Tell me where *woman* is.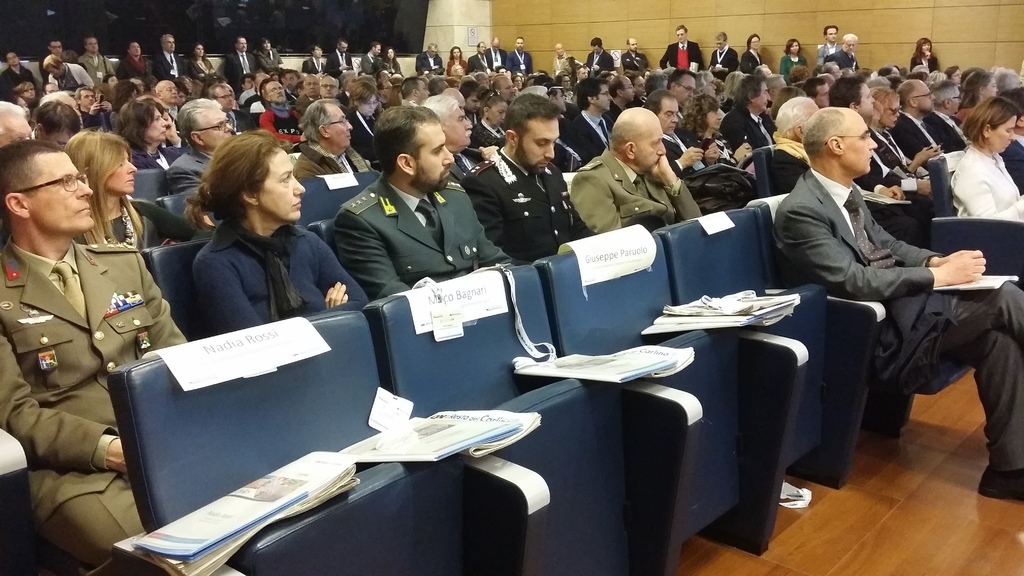
*woman* is at <region>449, 63, 466, 88</region>.
